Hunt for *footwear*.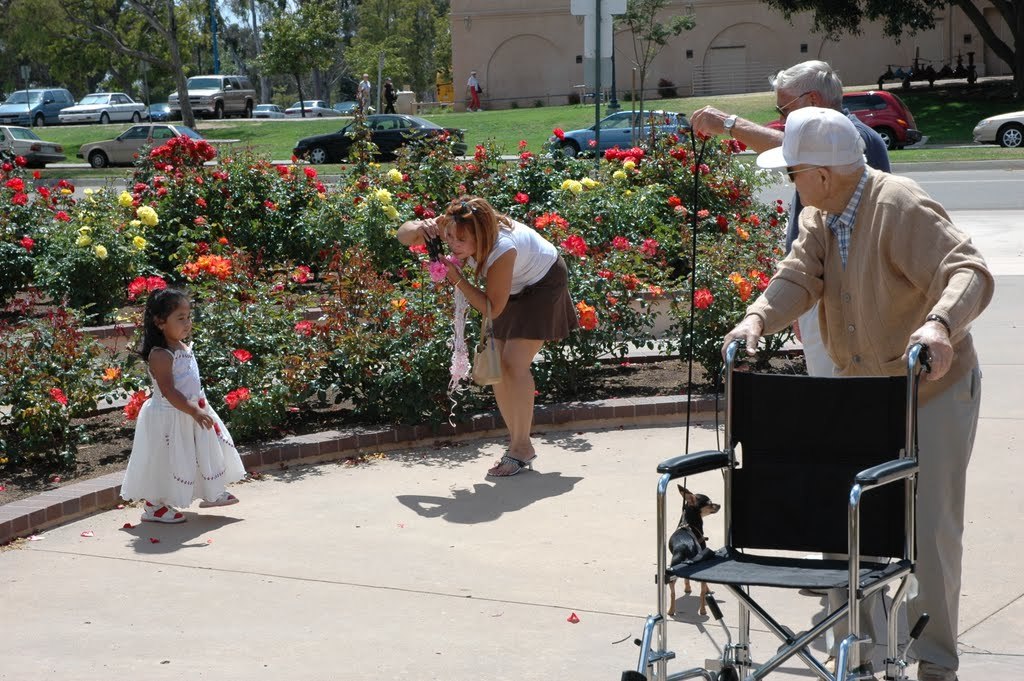
Hunted down at select_region(140, 501, 183, 524).
